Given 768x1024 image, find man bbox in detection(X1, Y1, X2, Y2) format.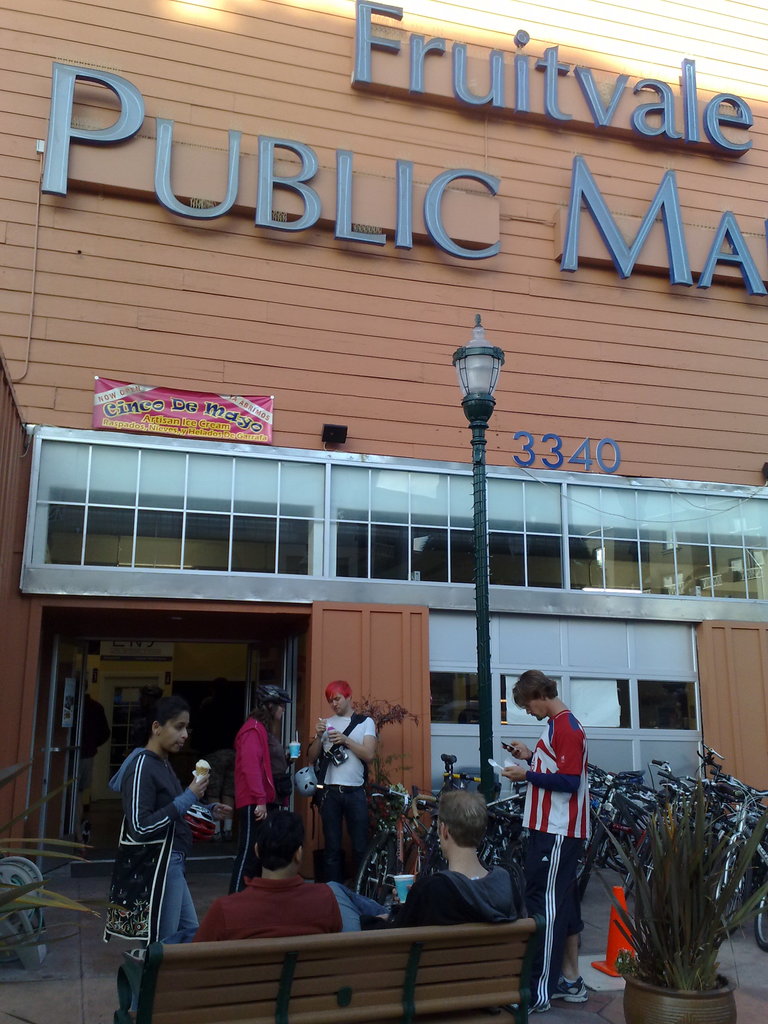
detection(188, 807, 340, 947).
